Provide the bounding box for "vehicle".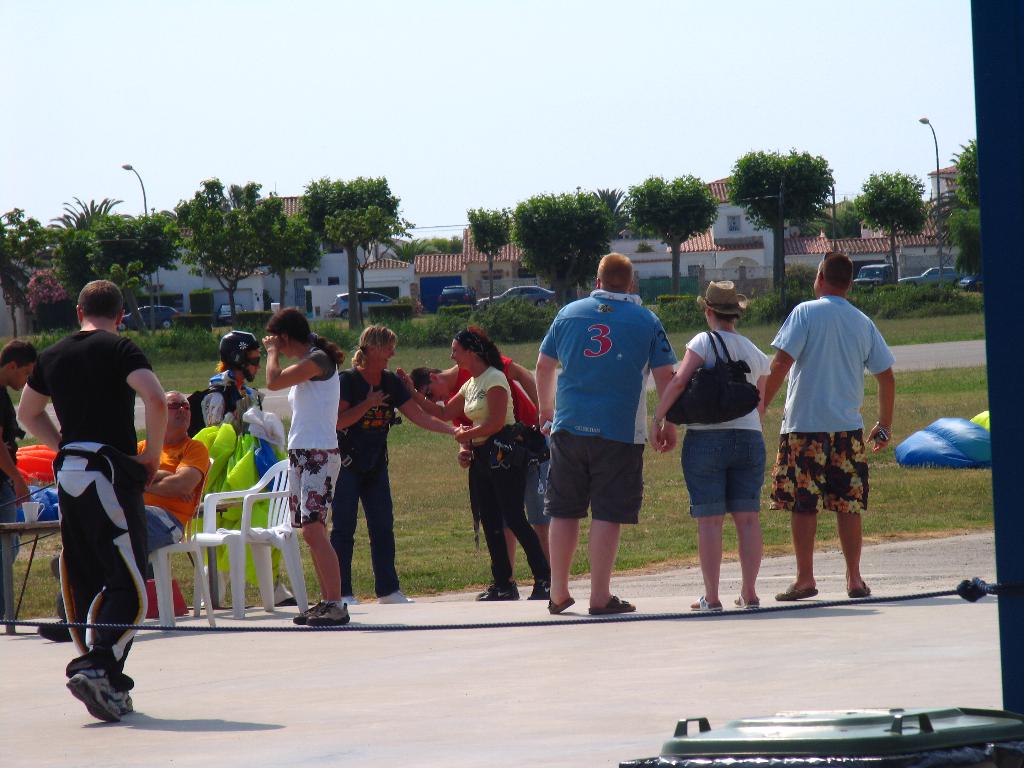
{"x1": 851, "y1": 265, "x2": 893, "y2": 296}.
